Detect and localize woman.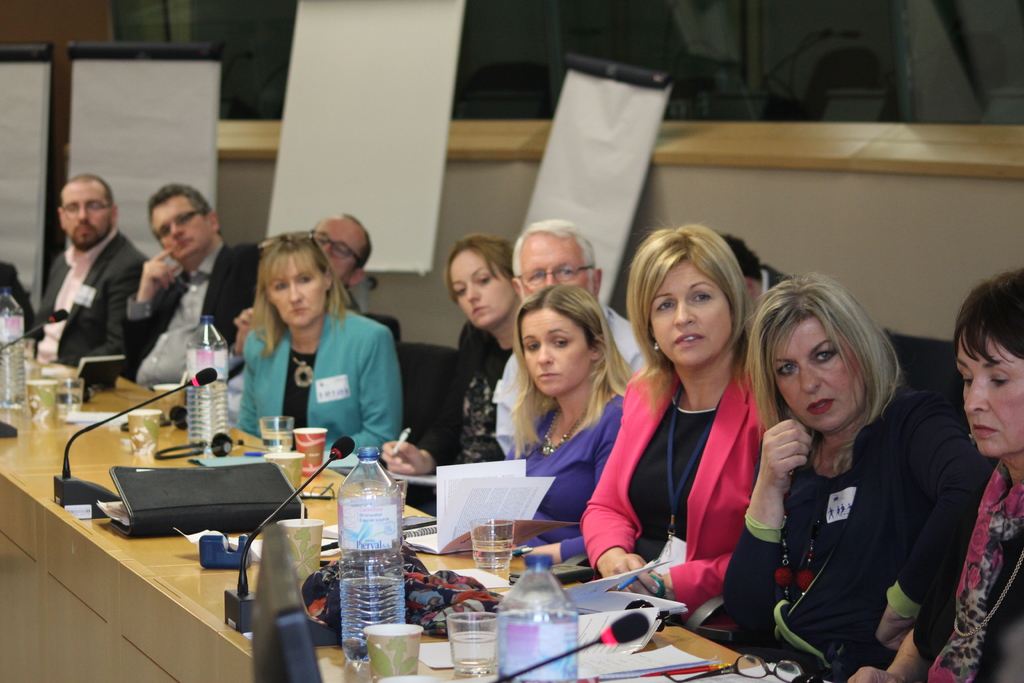
Localized at locate(580, 224, 777, 639).
